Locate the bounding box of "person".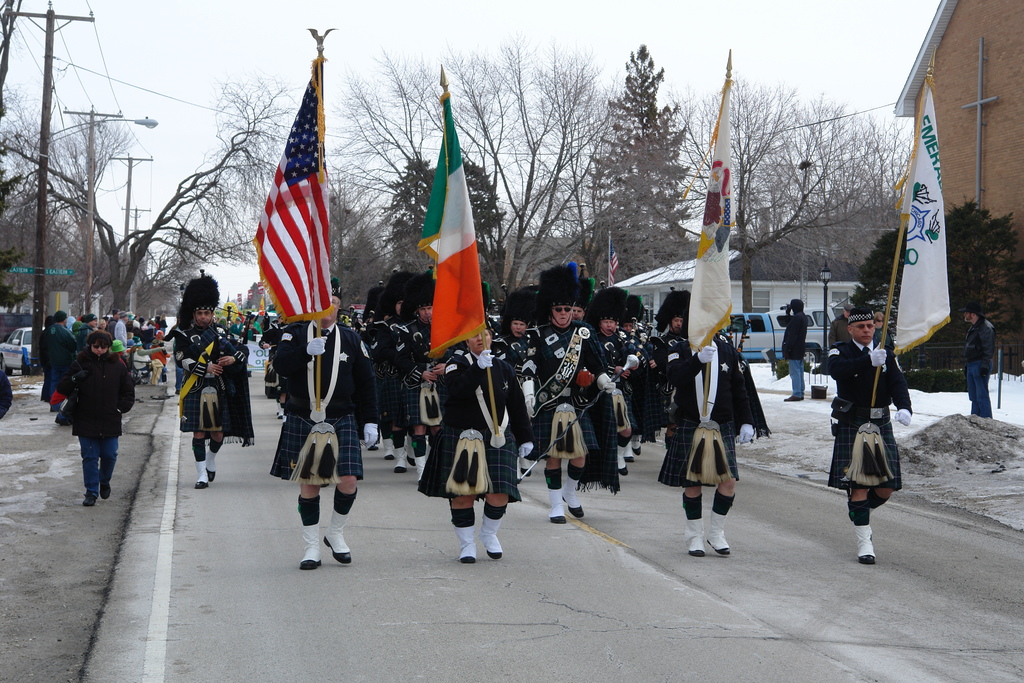
Bounding box: x1=80 y1=313 x2=99 y2=331.
